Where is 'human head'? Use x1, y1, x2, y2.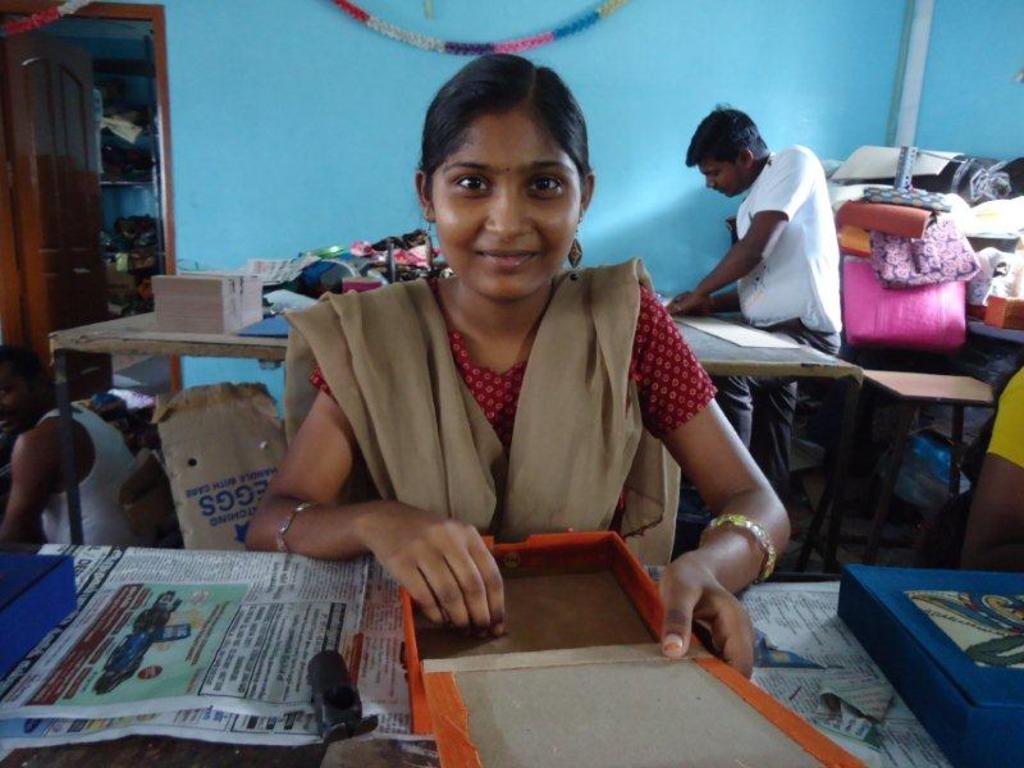
413, 54, 599, 301.
